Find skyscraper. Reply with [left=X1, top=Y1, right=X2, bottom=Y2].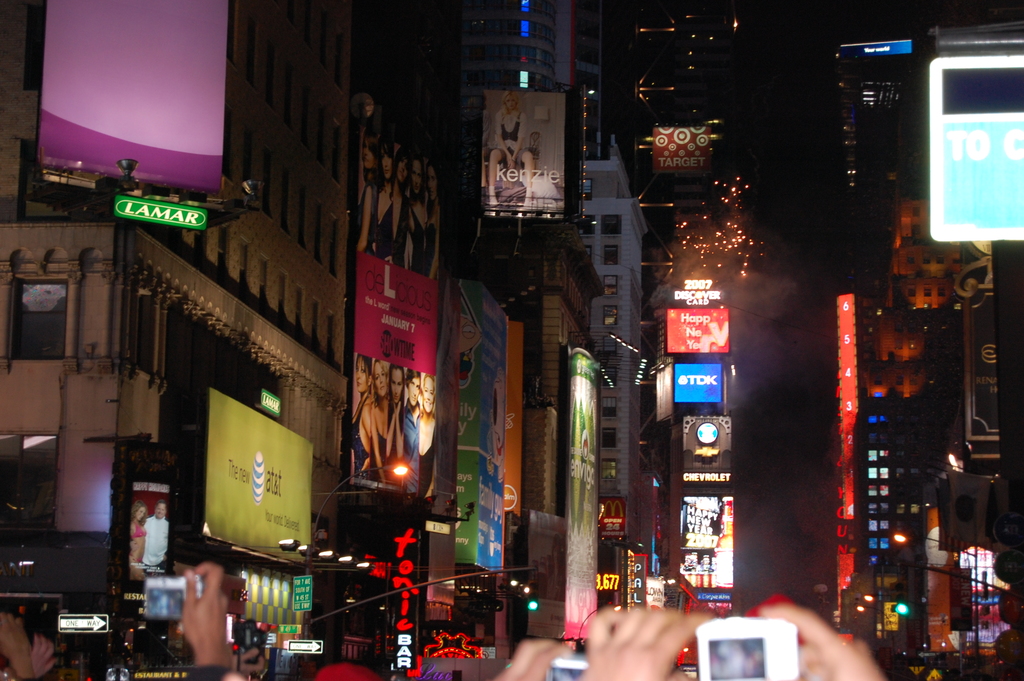
[left=778, top=0, right=1023, bottom=680].
